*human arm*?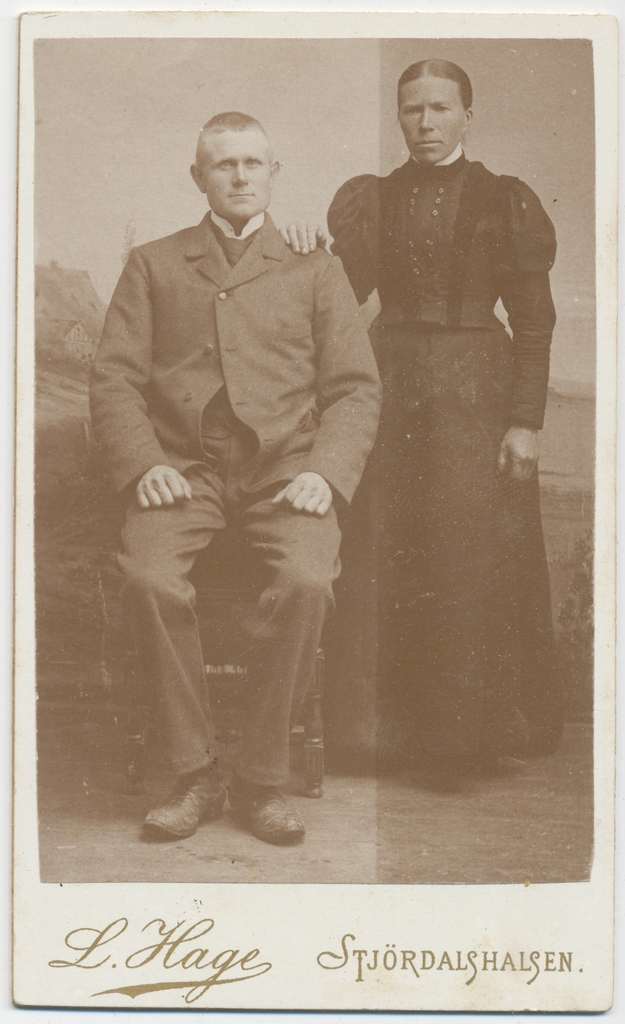
l=497, t=175, r=558, b=488
